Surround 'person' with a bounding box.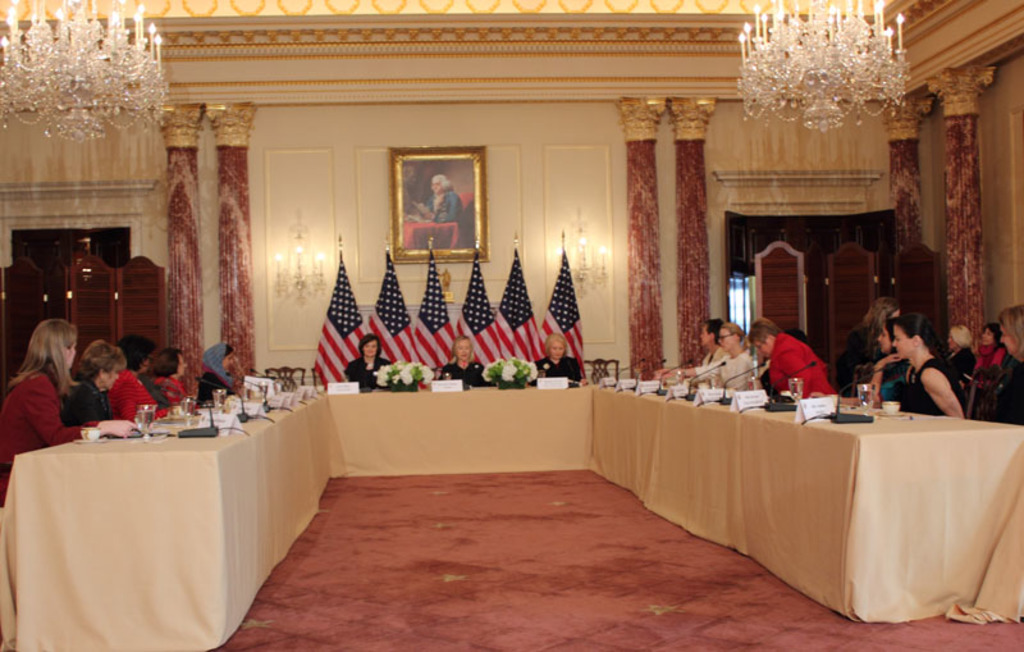
443, 332, 494, 388.
